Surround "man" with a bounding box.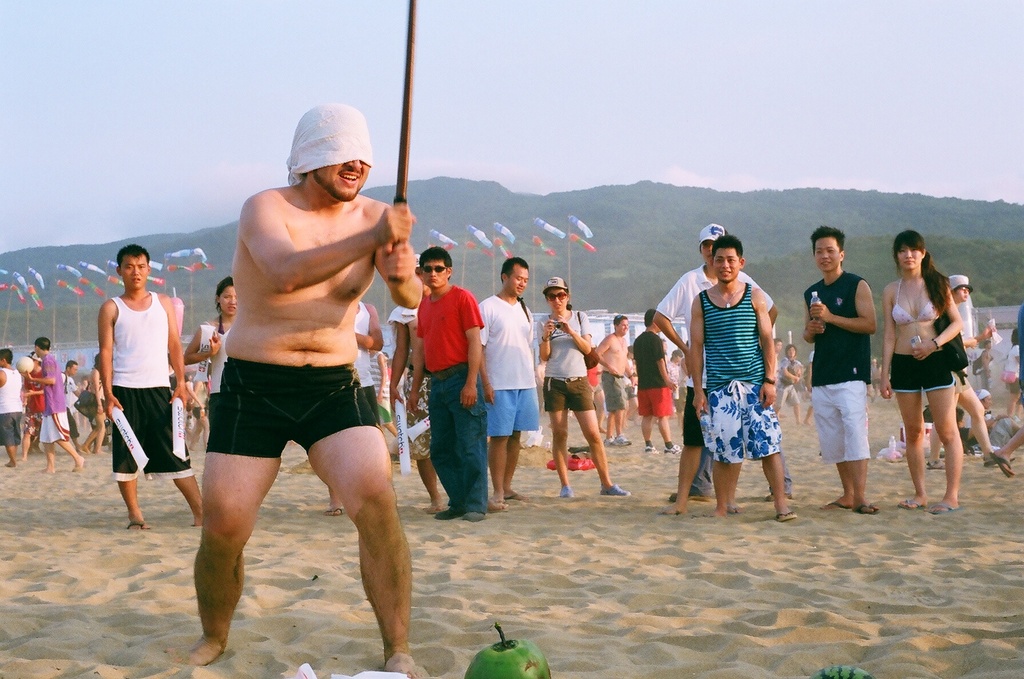
bbox(656, 225, 787, 529).
